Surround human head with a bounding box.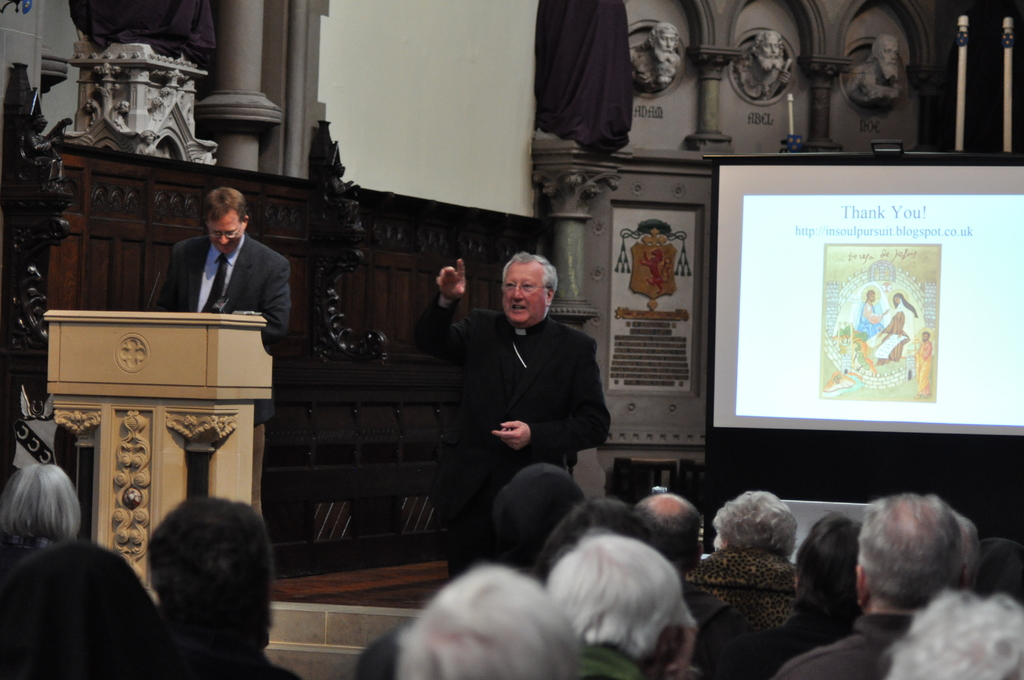
635, 490, 707, 580.
